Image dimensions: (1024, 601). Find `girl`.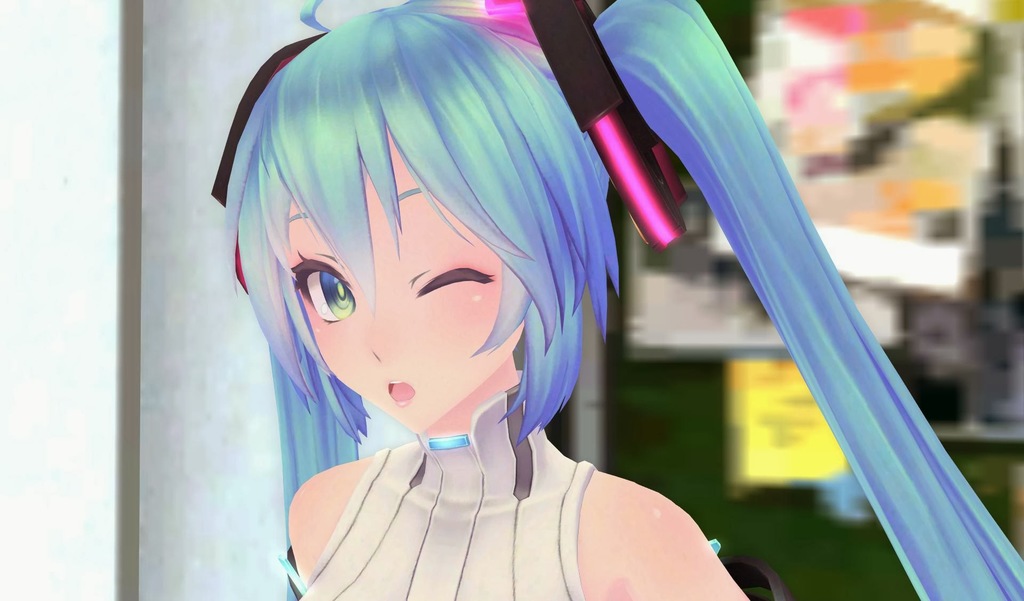
[209,0,1023,600].
